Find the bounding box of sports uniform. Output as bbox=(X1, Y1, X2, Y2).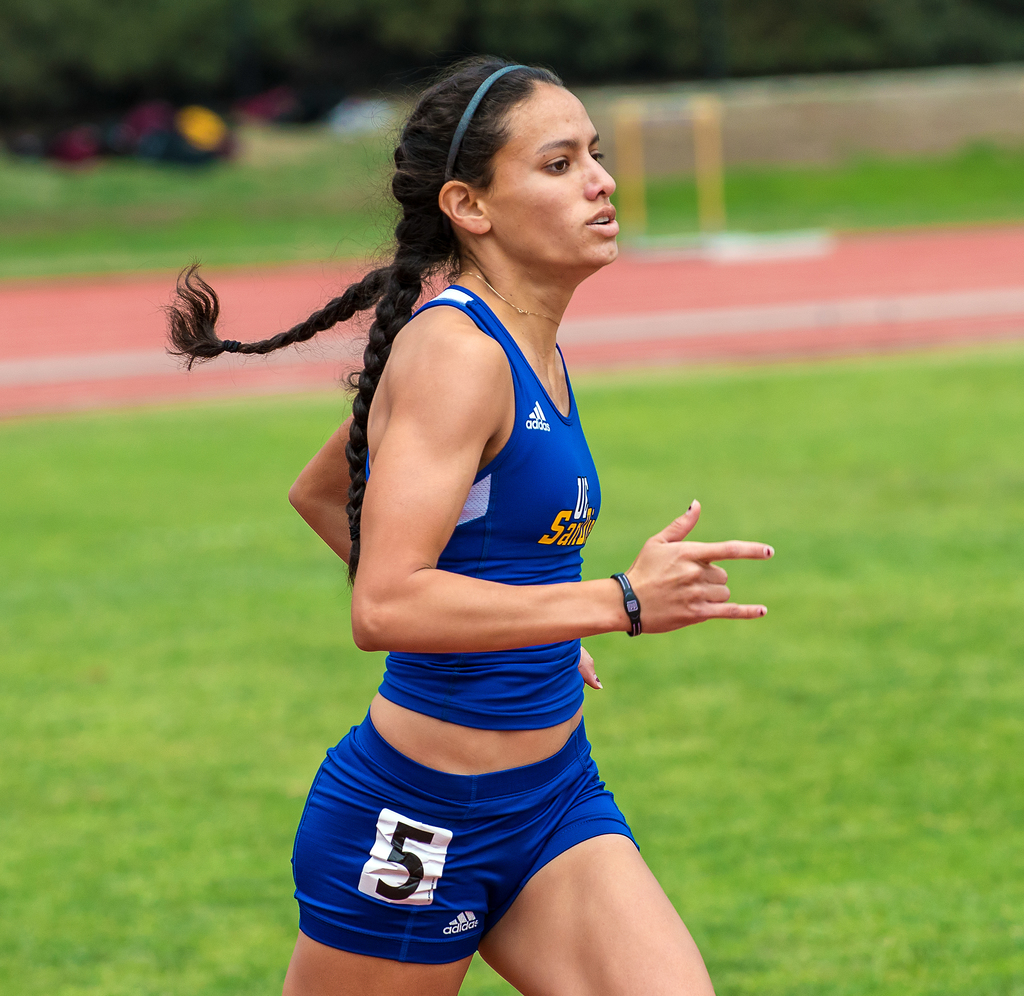
bbox=(201, 82, 769, 995).
